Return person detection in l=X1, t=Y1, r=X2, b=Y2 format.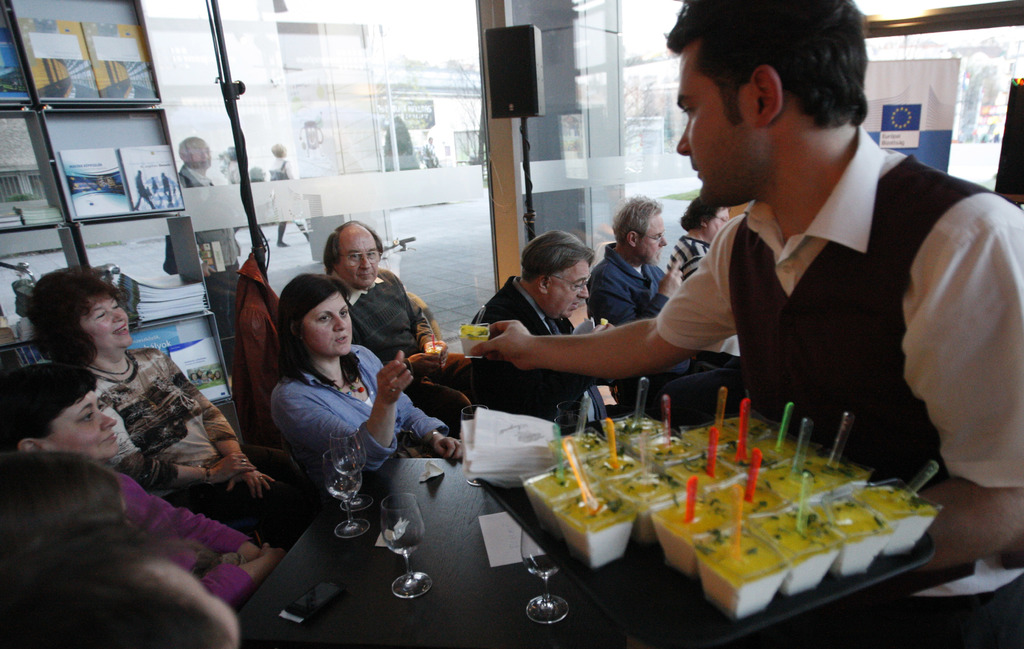
l=157, t=170, r=177, b=206.
